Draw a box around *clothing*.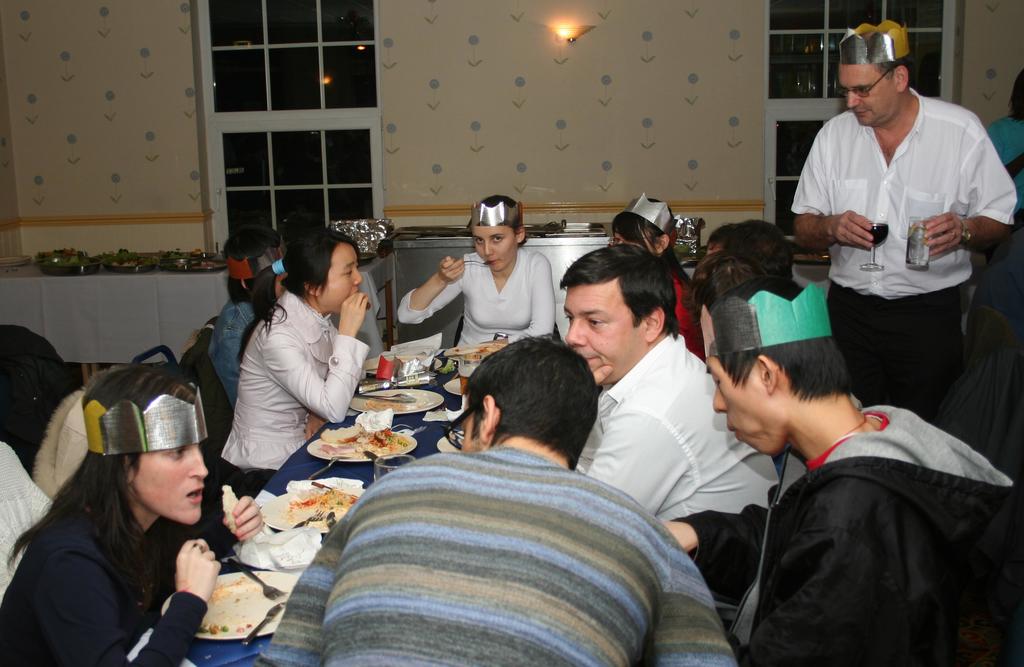
box(822, 80, 984, 378).
